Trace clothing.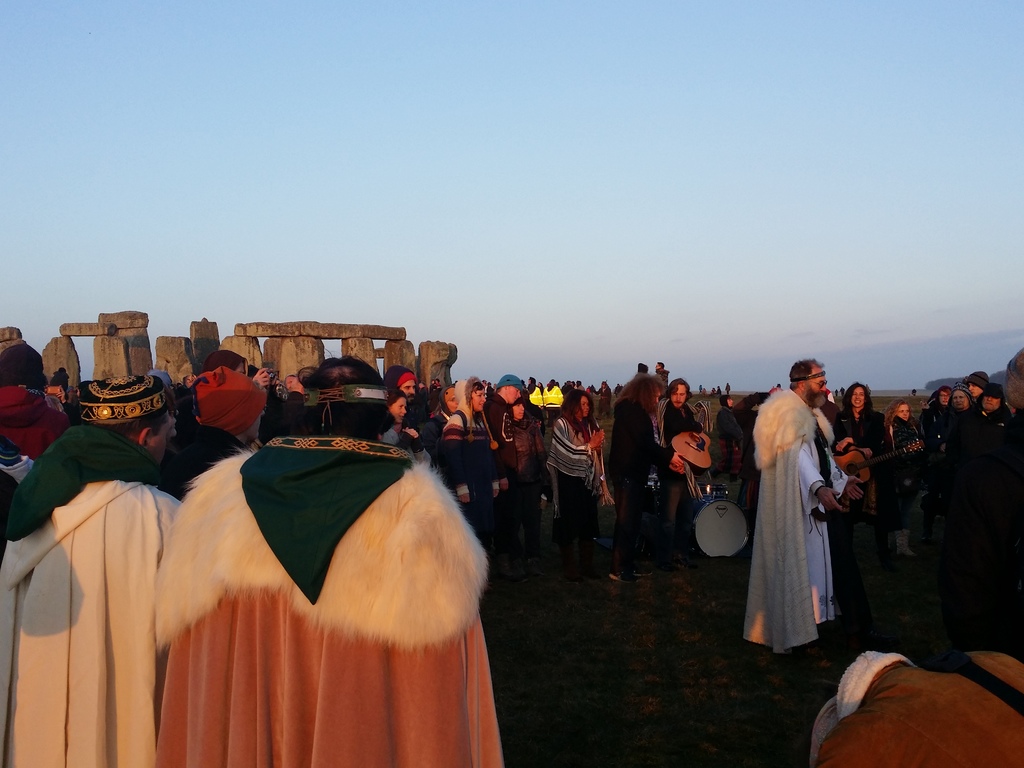
Traced to (3,422,184,767).
